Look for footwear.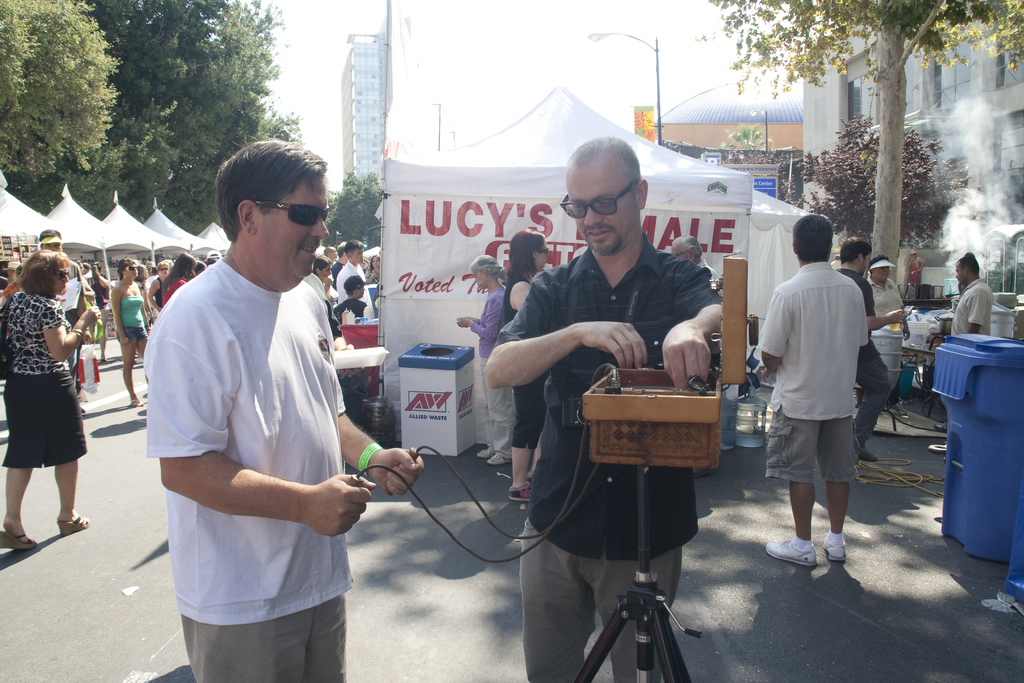
Found: [822,537,848,565].
